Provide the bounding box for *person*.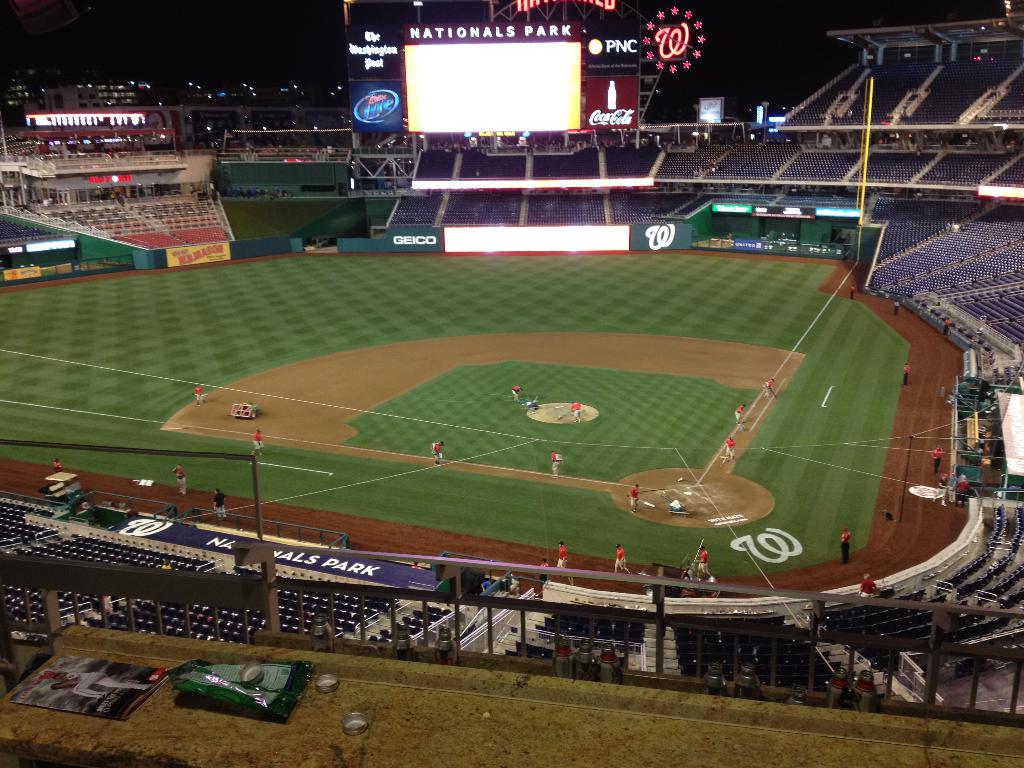
[x1=430, y1=440, x2=445, y2=466].
